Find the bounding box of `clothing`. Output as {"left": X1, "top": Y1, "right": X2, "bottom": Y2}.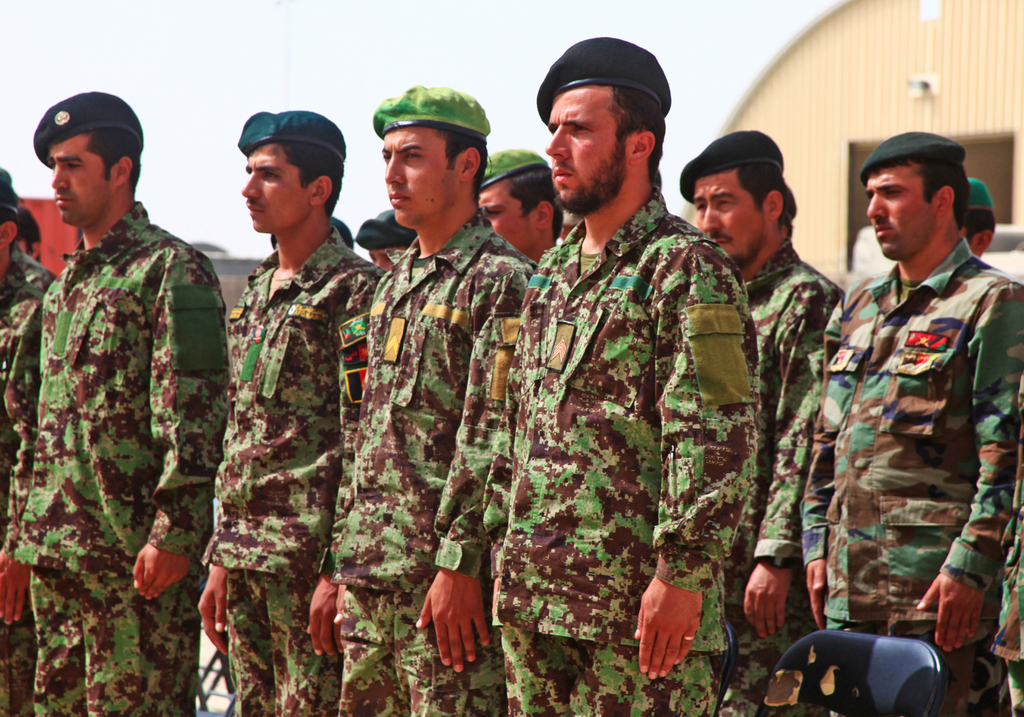
{"left": 474, "top": 149, "right": 550, "bottom": 190}.
